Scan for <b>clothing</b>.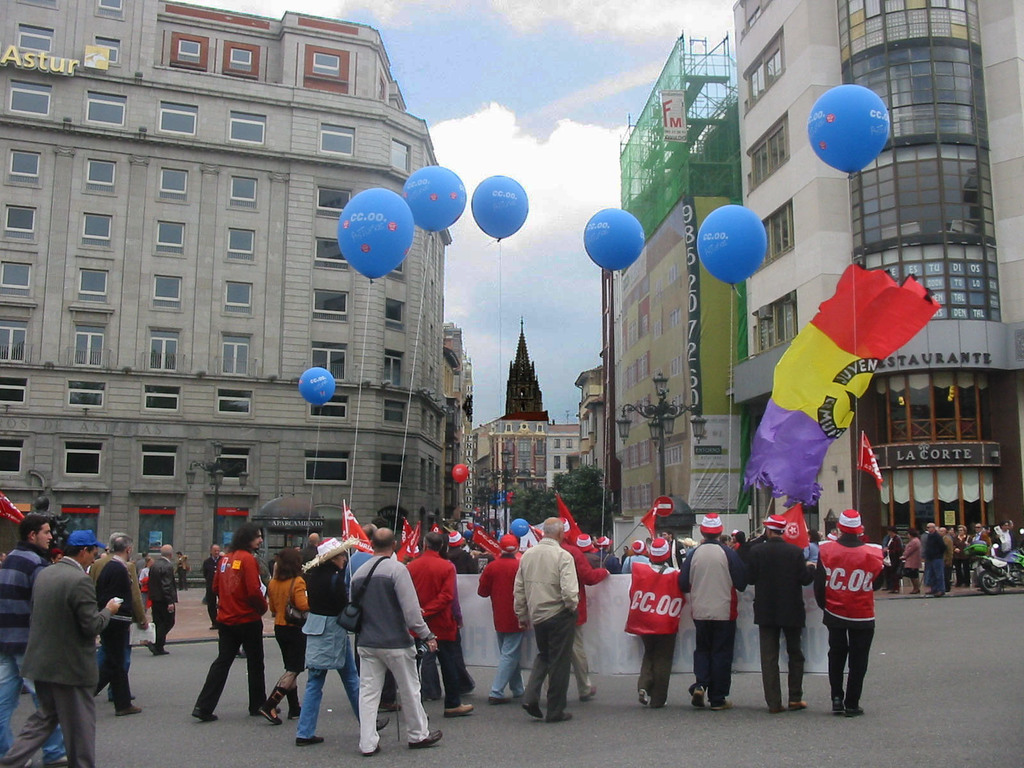
Scan result: bbox(177, 550, 188, 582).
